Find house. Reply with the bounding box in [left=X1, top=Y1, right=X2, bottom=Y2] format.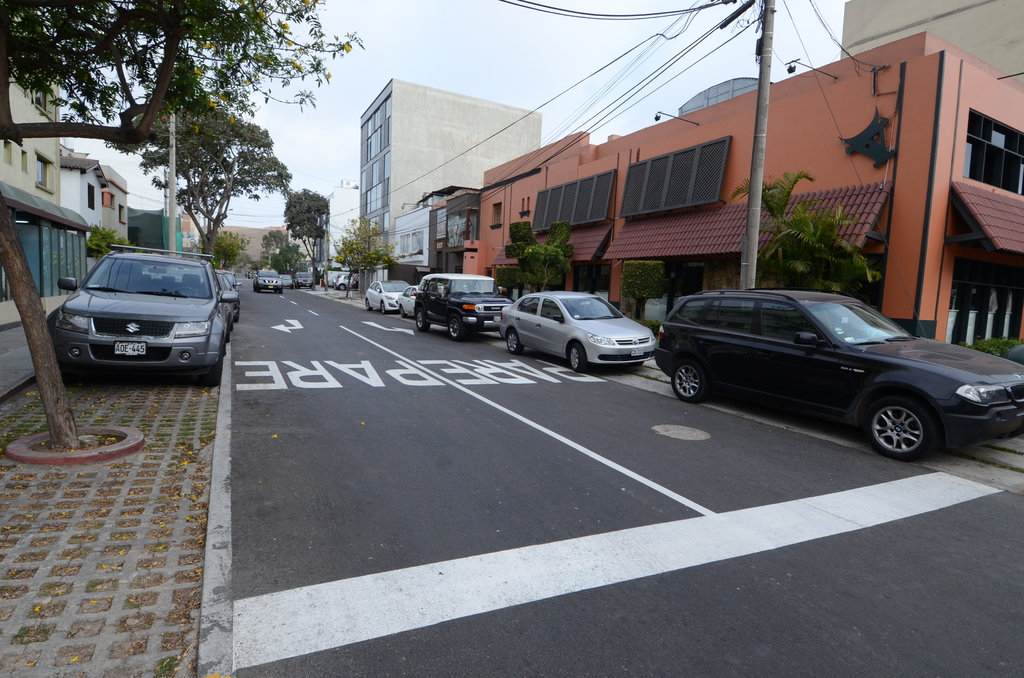
[left=0, top=90, right=124, bottom=371].
